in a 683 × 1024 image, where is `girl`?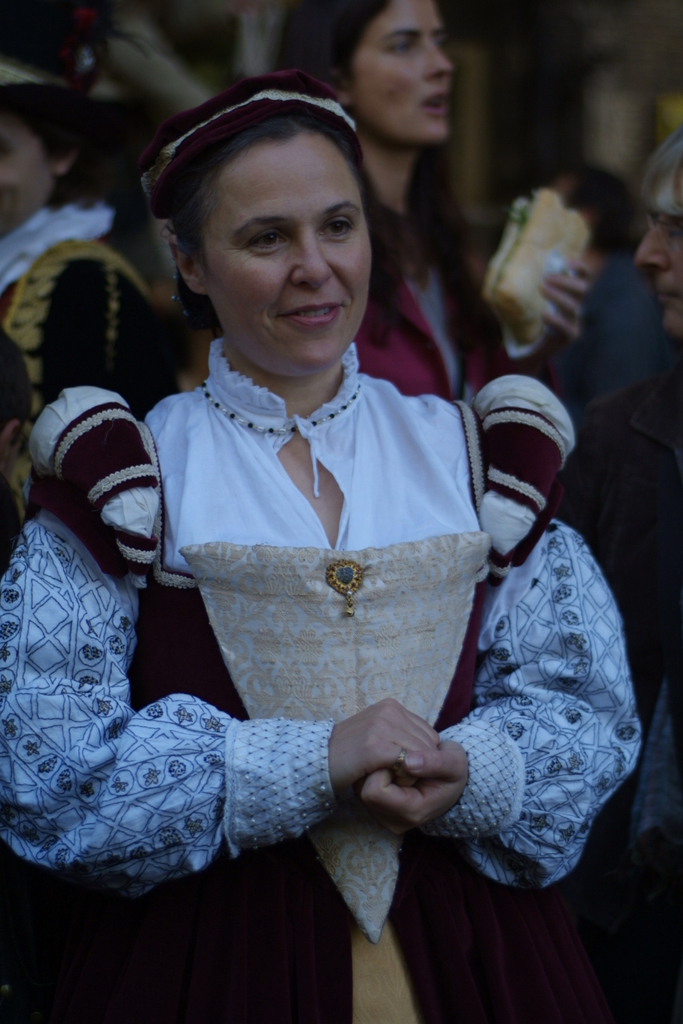
BBox(260, 0, 588, 1013).
